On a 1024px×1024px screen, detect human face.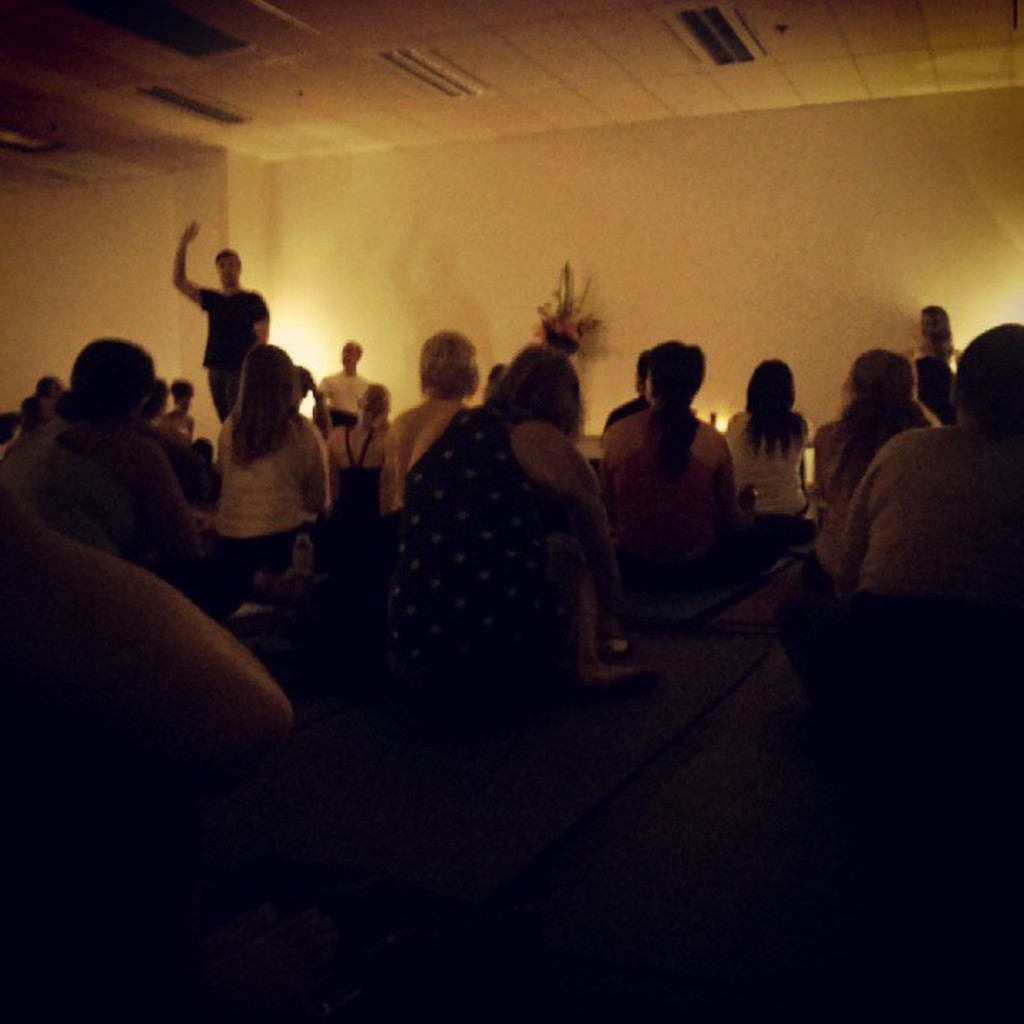
box(229, 258, 233, 283).
